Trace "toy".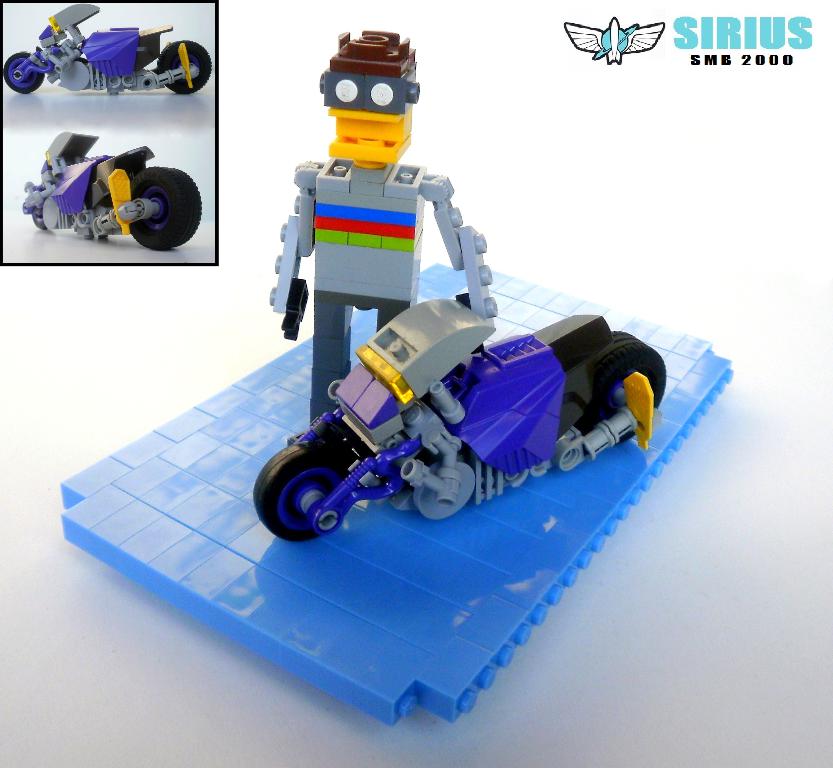
Traced to x1=4 y1=5 x2=211 y2=97.
